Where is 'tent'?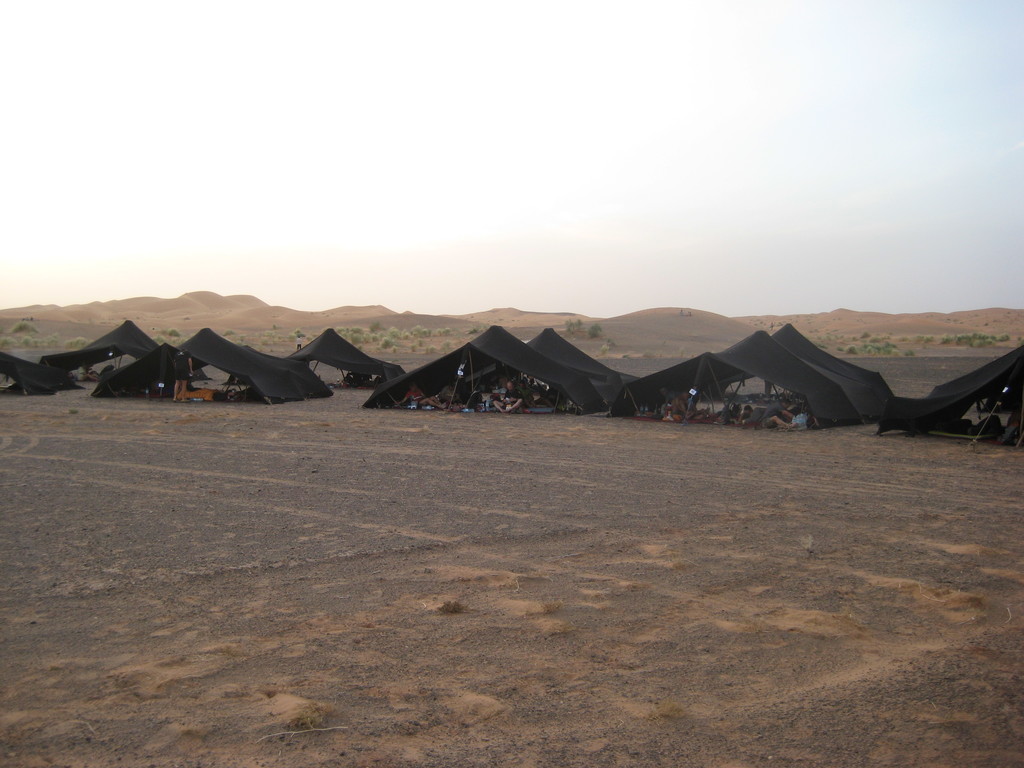
crop(616, 321, 893, 426).
